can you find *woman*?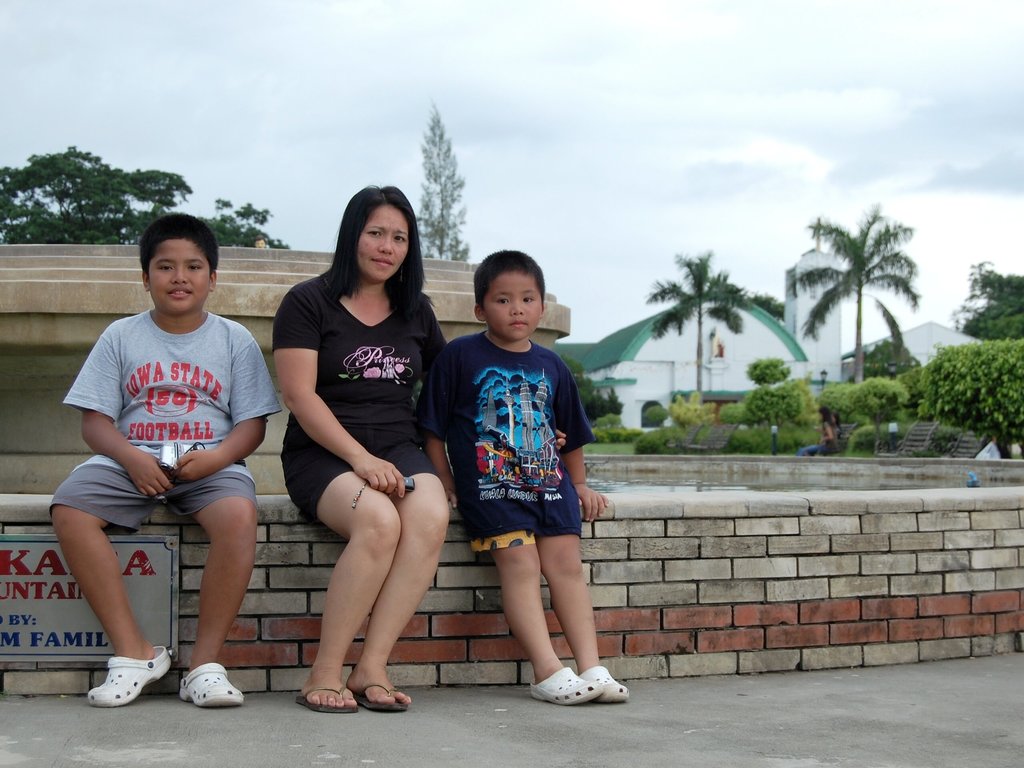
Yes, bounding box: (left=260, top=200, right=452, bottom=720).
